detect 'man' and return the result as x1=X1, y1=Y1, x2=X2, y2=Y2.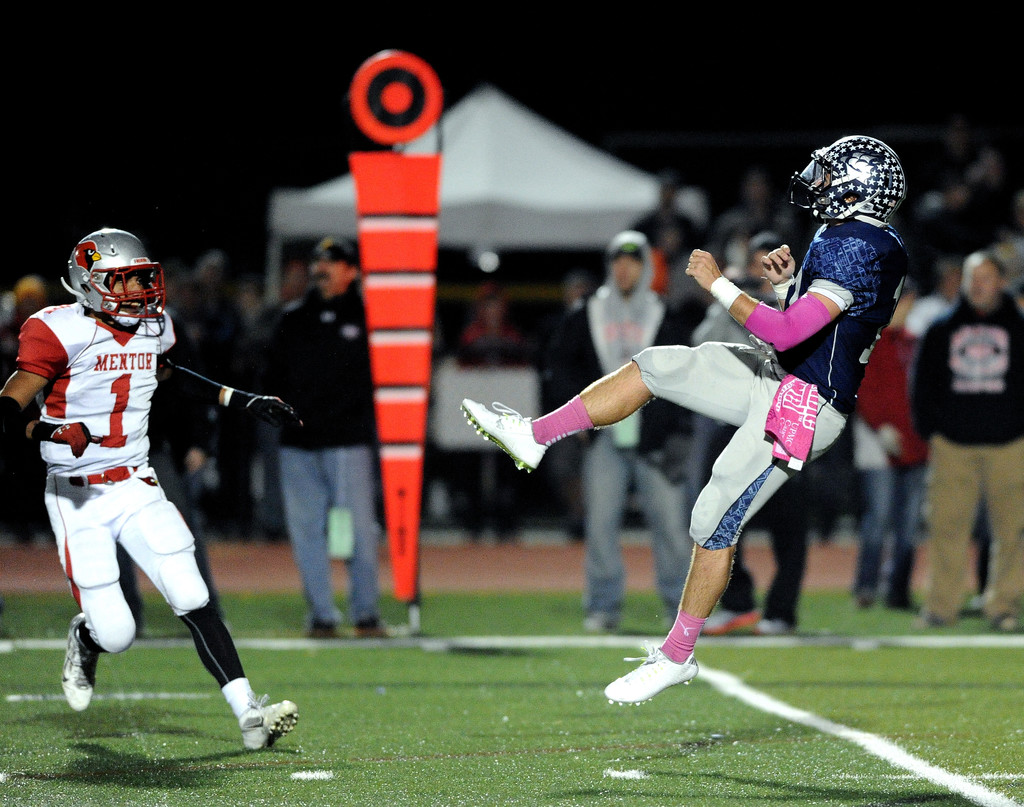
x1=545, y1=239, x2=762, y2=633.
